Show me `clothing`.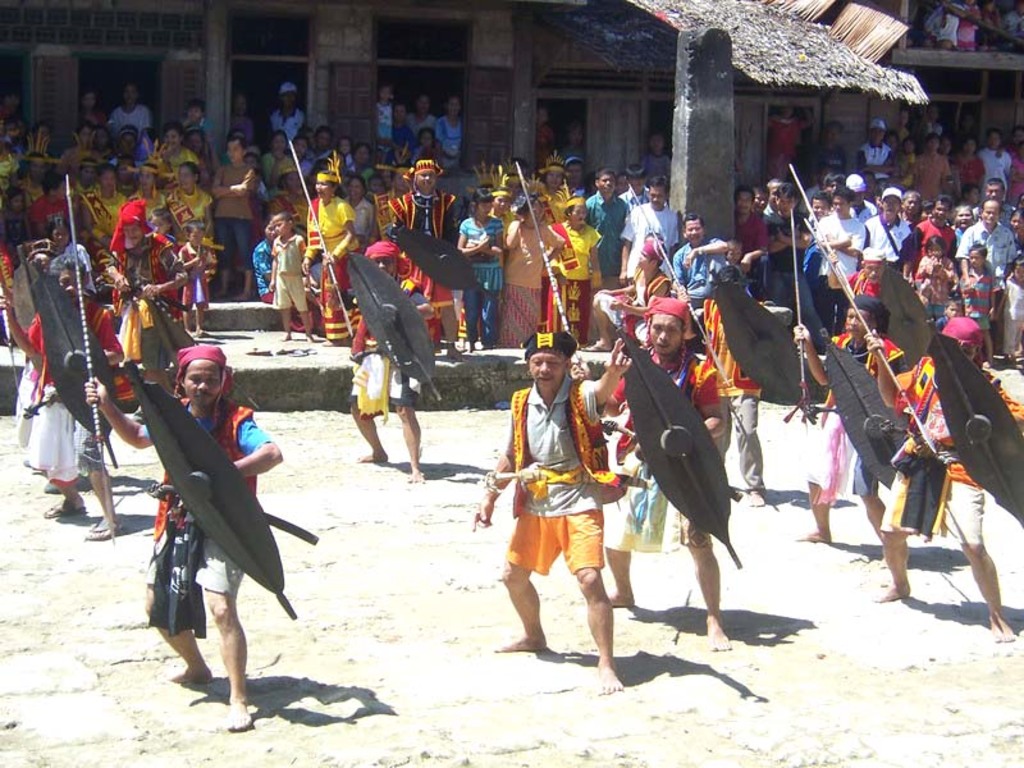
`clothing` is here: x1=763 y1=115 x2=796 y2=197.
